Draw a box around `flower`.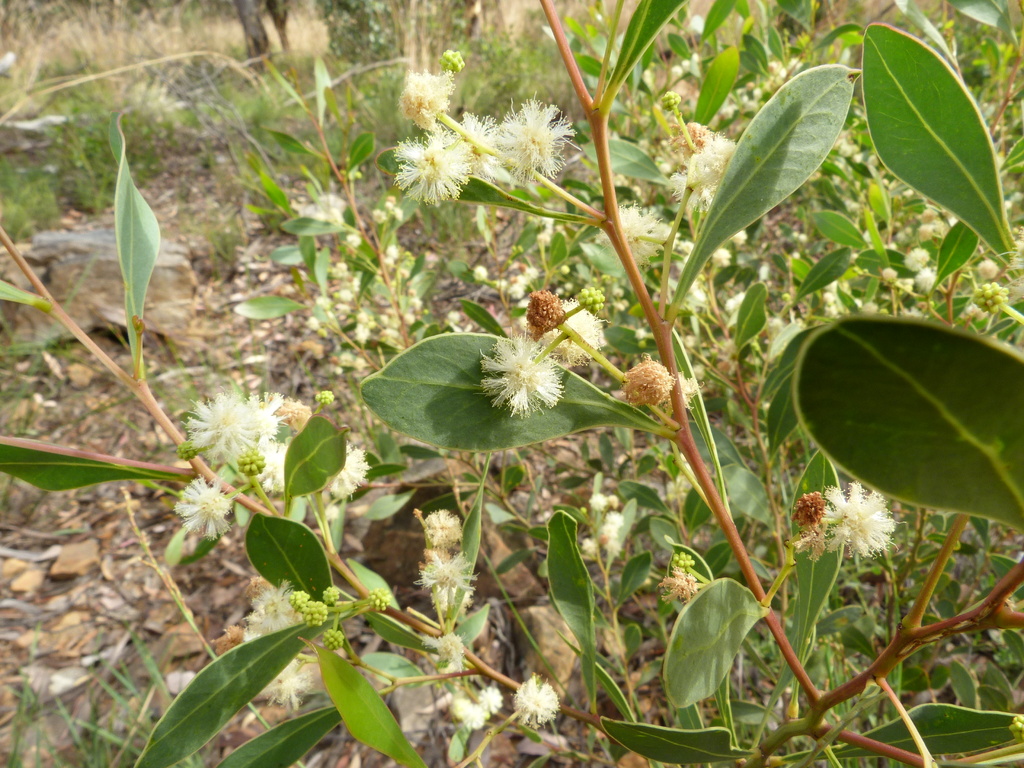
419,503,461,549.
